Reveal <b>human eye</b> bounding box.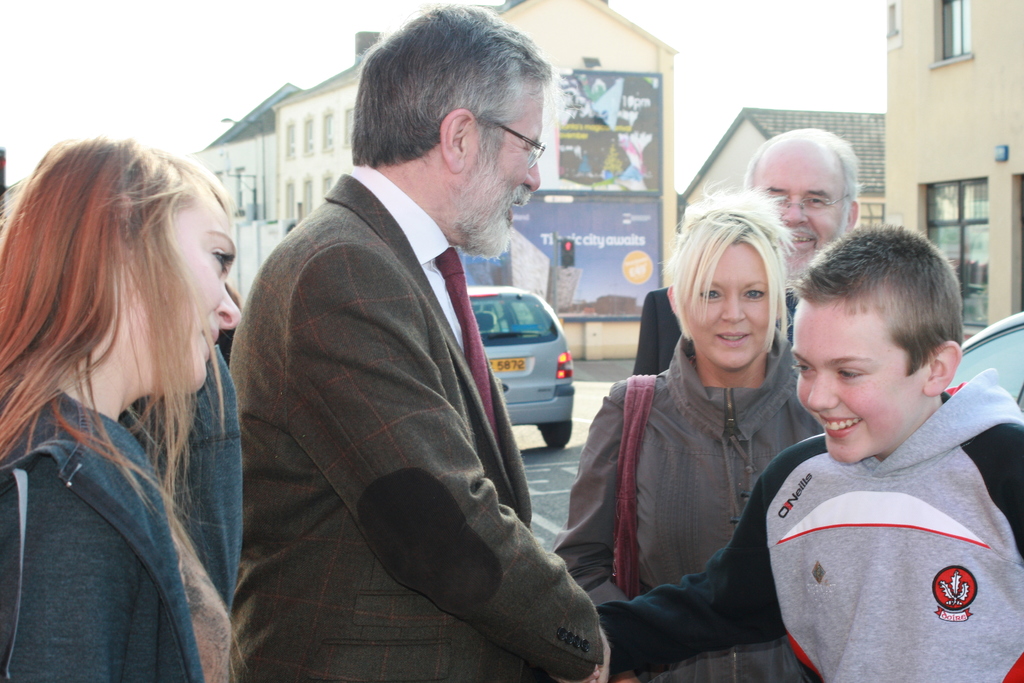
Revealed: detection(786, 362, 819, 375).
